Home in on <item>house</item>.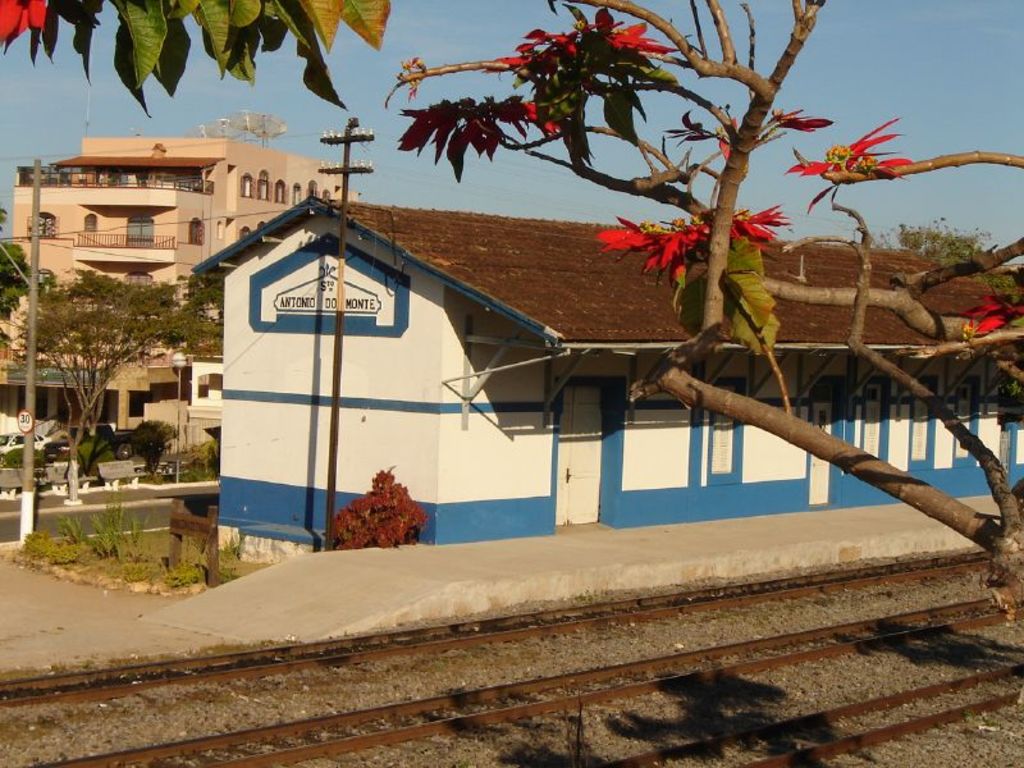
Homed in at [x1=0, y1=138, x2=362, y2=438].
